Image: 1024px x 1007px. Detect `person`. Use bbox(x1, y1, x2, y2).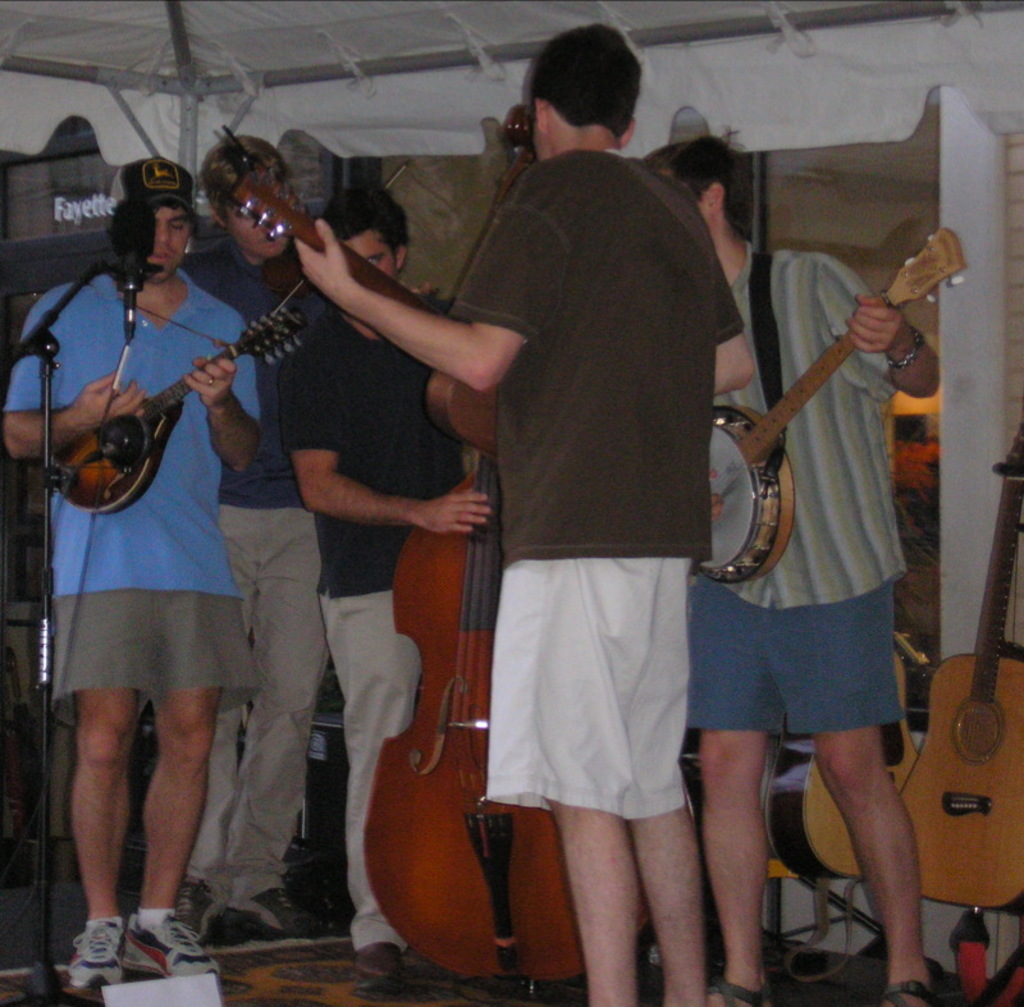
bbox(180, 139, 330, 939).
